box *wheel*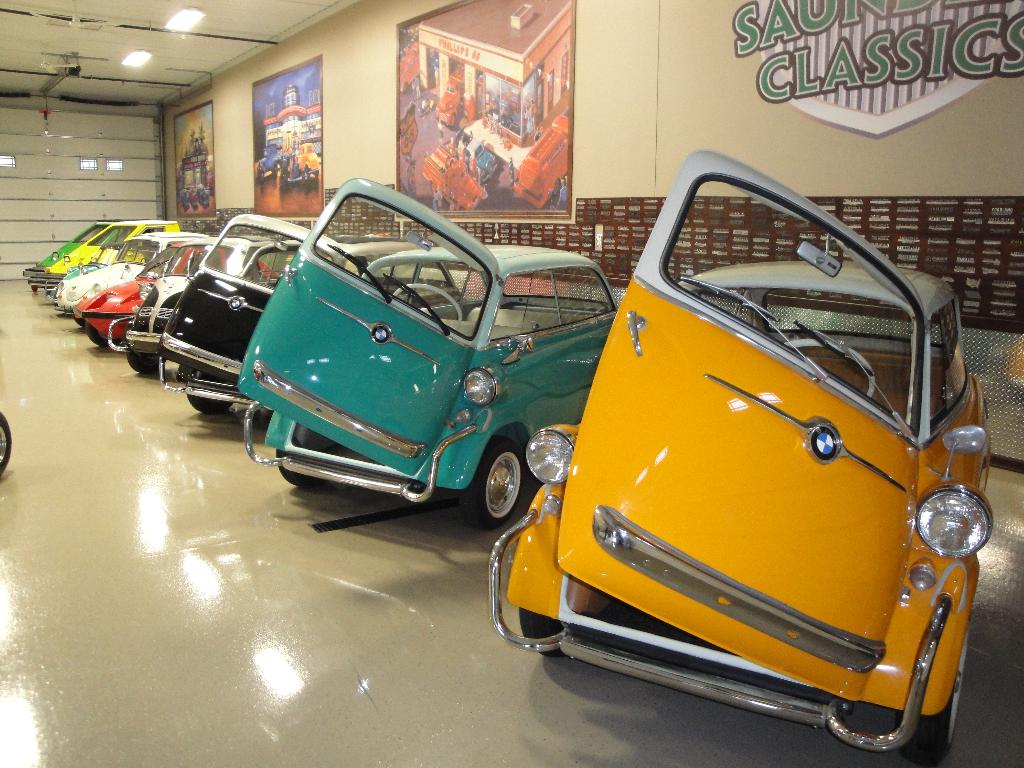
Rect(895, 625, 970, 767)
